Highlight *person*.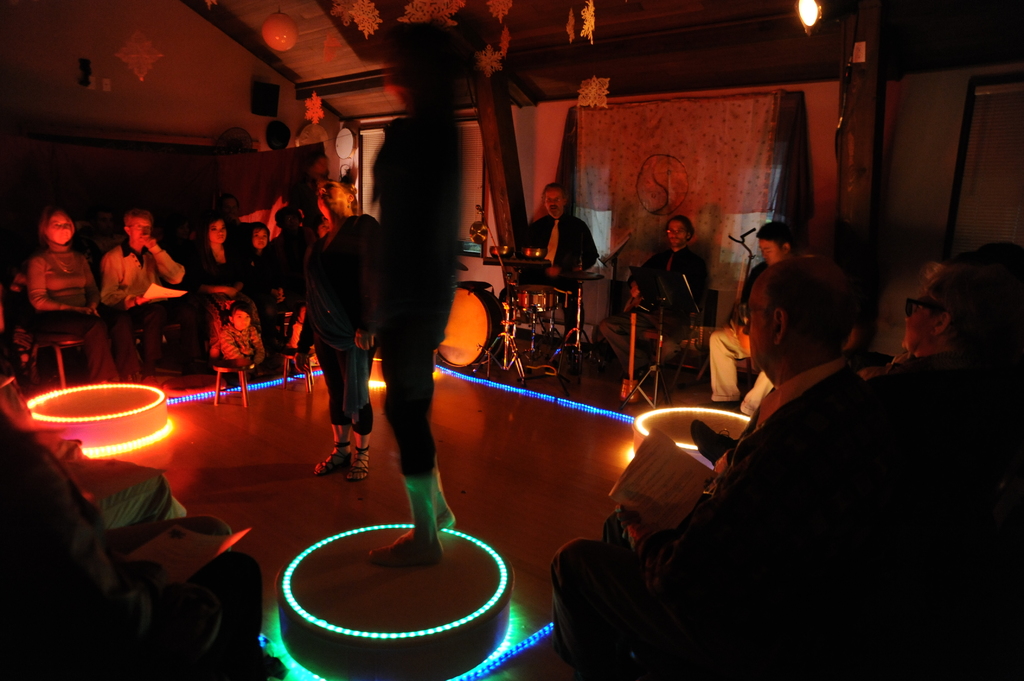
Highlighted region: {"x1": 595, "y1": 214, "x2": 707, "y2": 383}.
